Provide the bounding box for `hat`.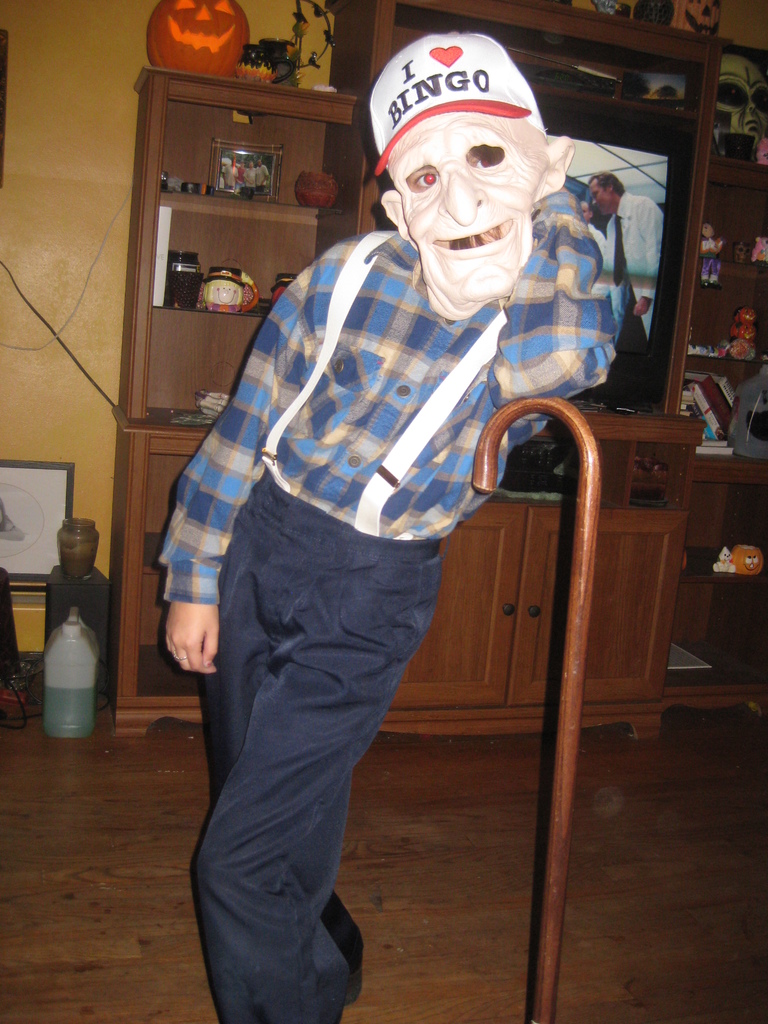
crop(366, 29, 544, 182).
